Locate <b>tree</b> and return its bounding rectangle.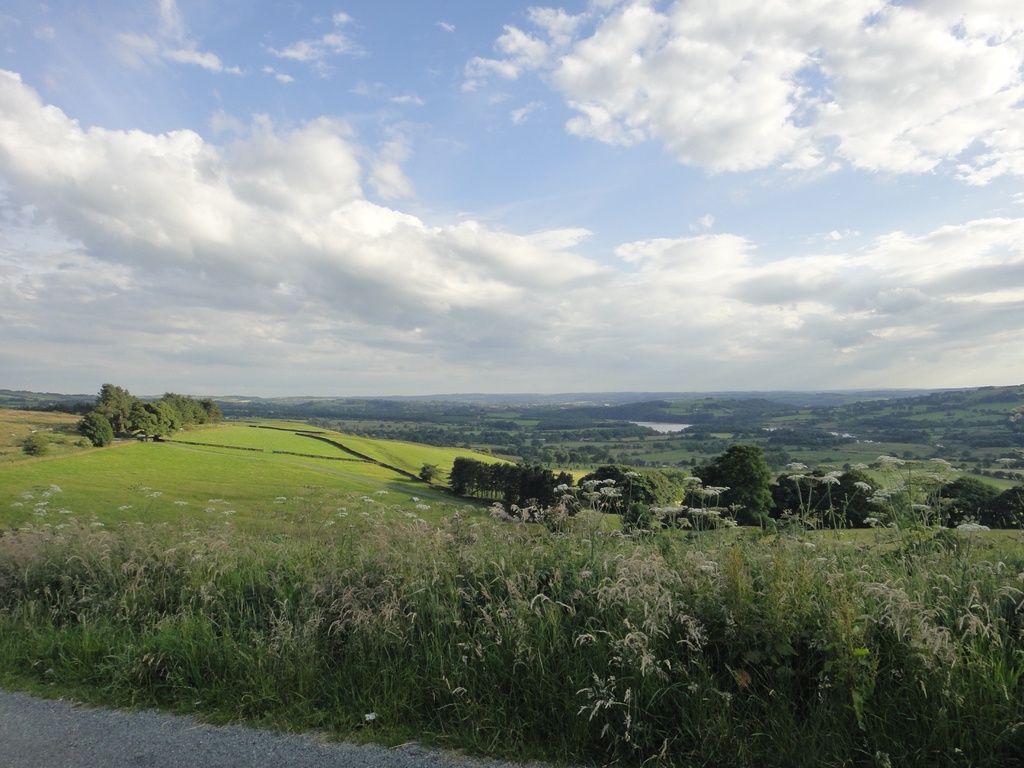
x1=19 y1=431 x2=47 y2=458.
